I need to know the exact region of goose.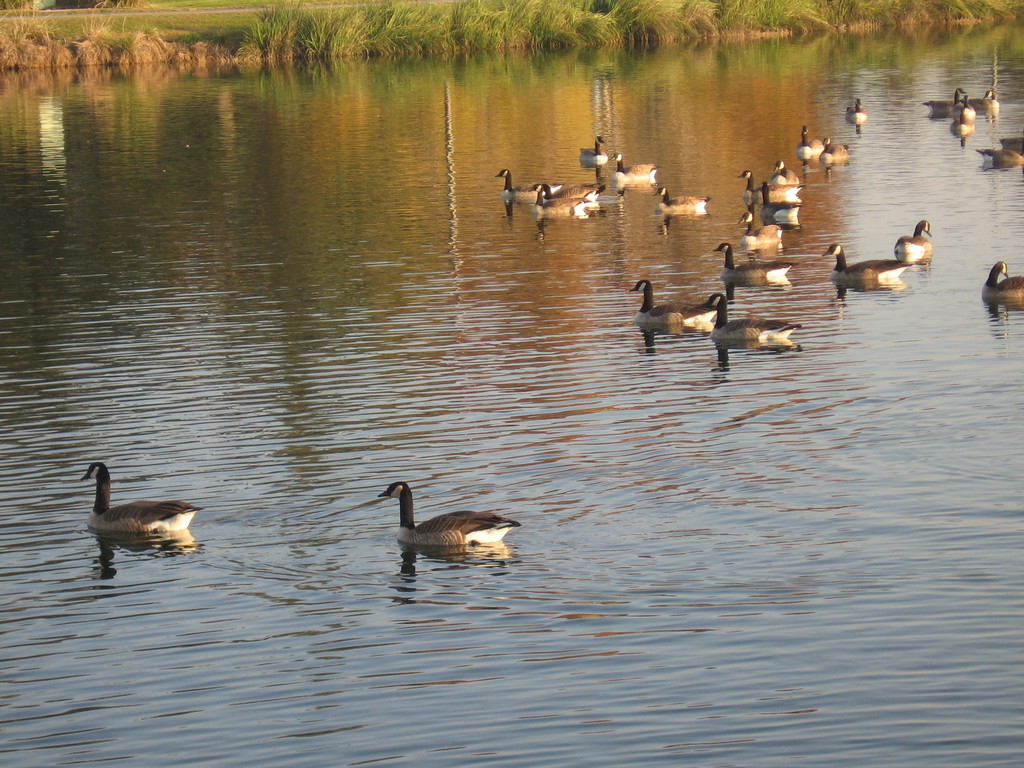
Region: box=[953, 97, 975, 124].
